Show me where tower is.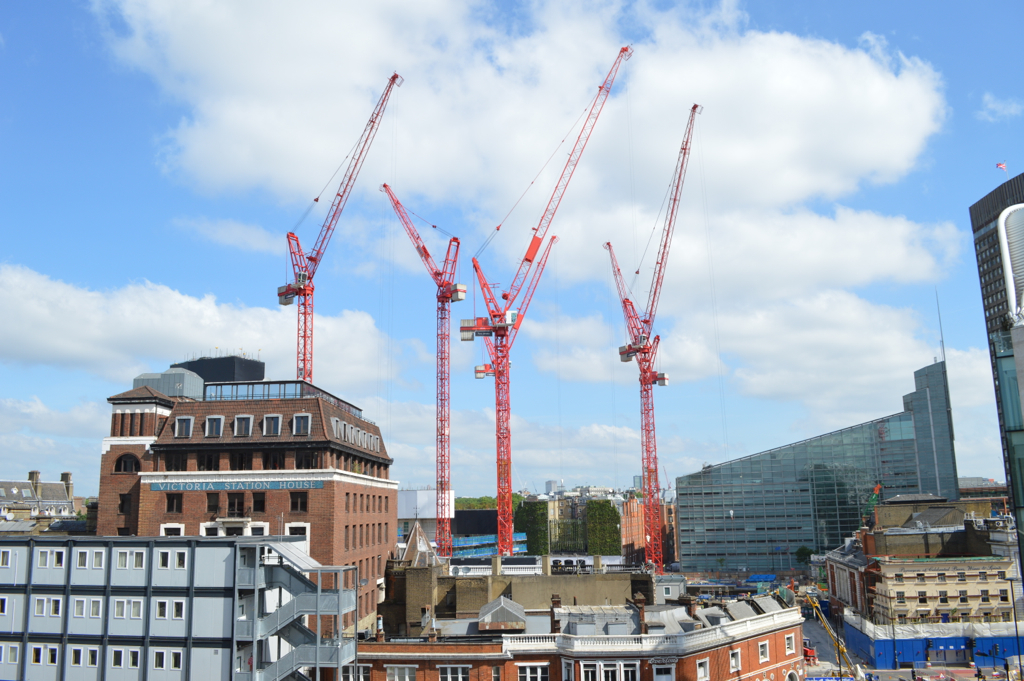
tower is at left=0, top=524, right=363, bottom=680.
